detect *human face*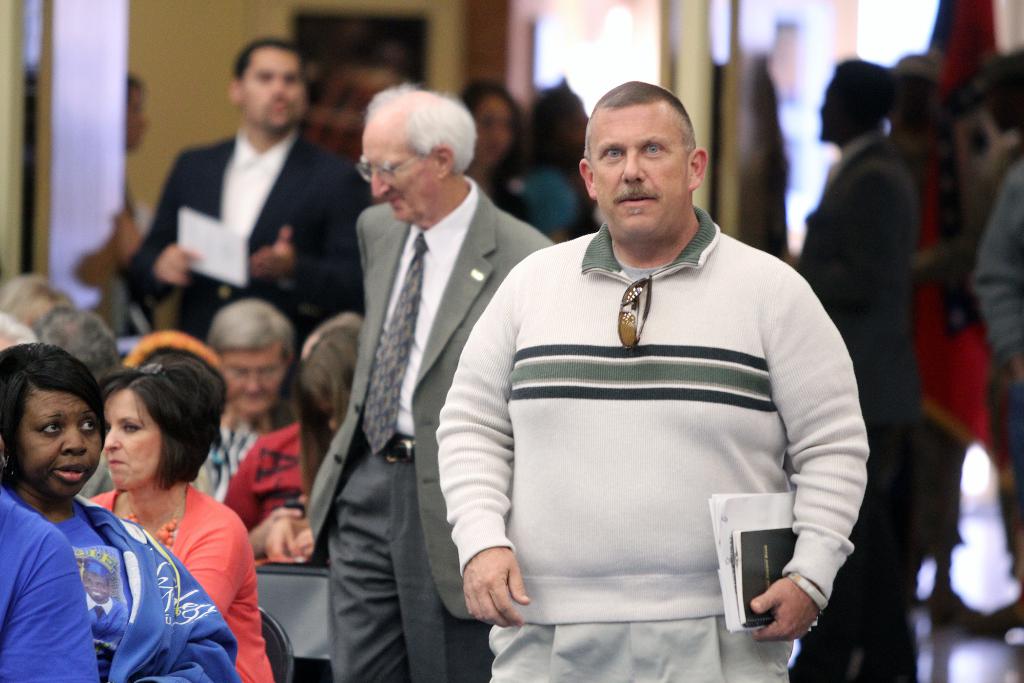
bbox=(109, 389, 156, 486)
